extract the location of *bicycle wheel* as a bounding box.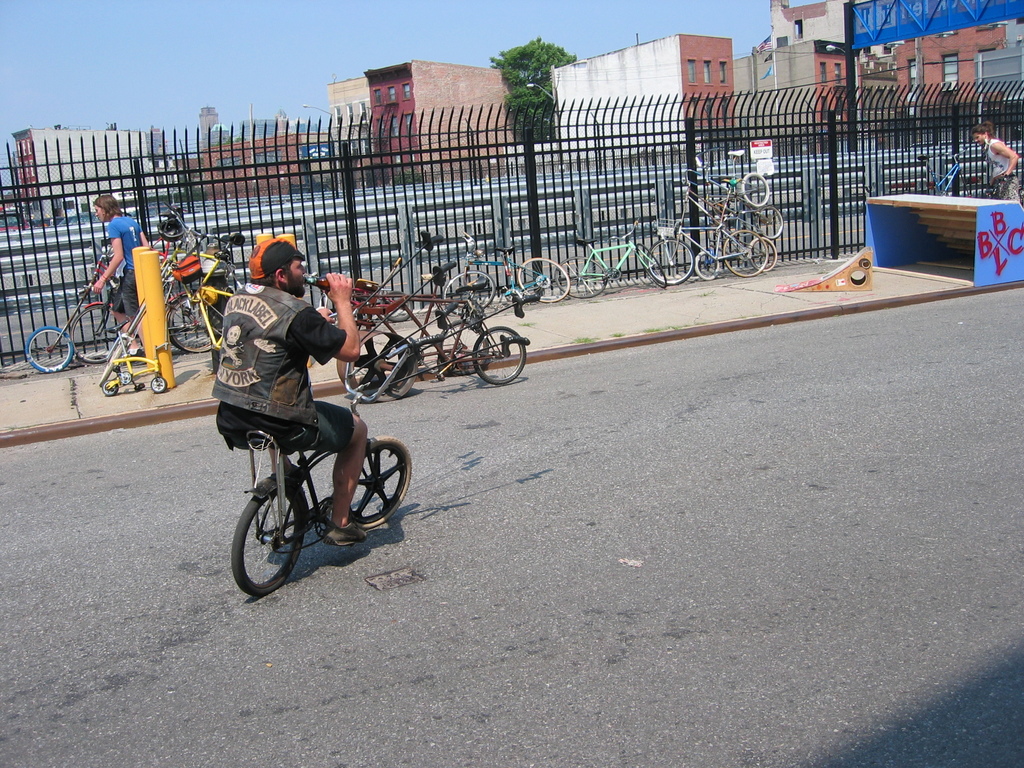
box(24, 323, 70, 372).
